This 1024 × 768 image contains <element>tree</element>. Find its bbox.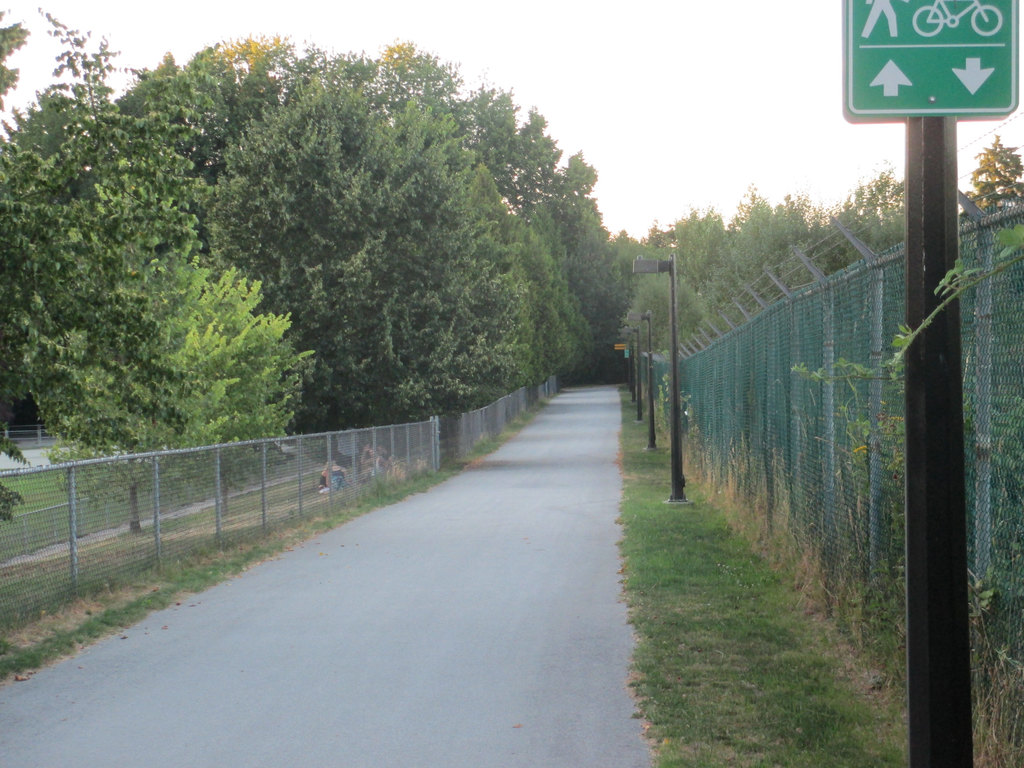
left=349, top=39, right=483, bottom=390.
